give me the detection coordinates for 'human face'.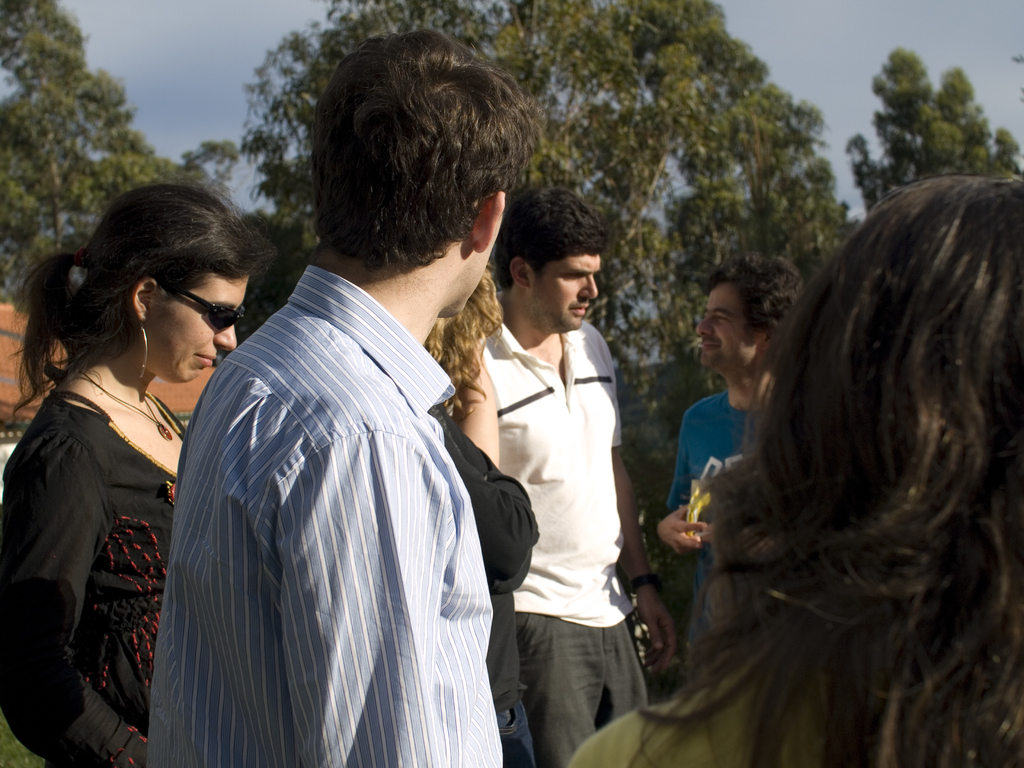
pyautogui.locateOnScreen(147, 280, 246, 380).
